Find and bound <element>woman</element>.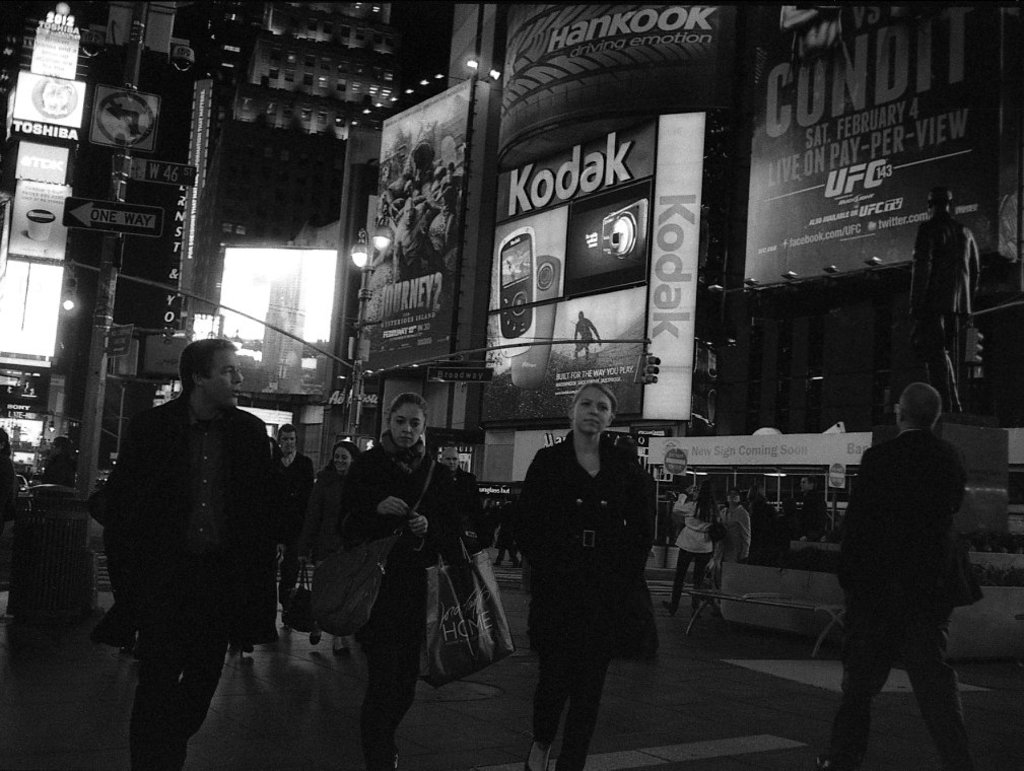
Bound: [671, 472, 722, 616].
